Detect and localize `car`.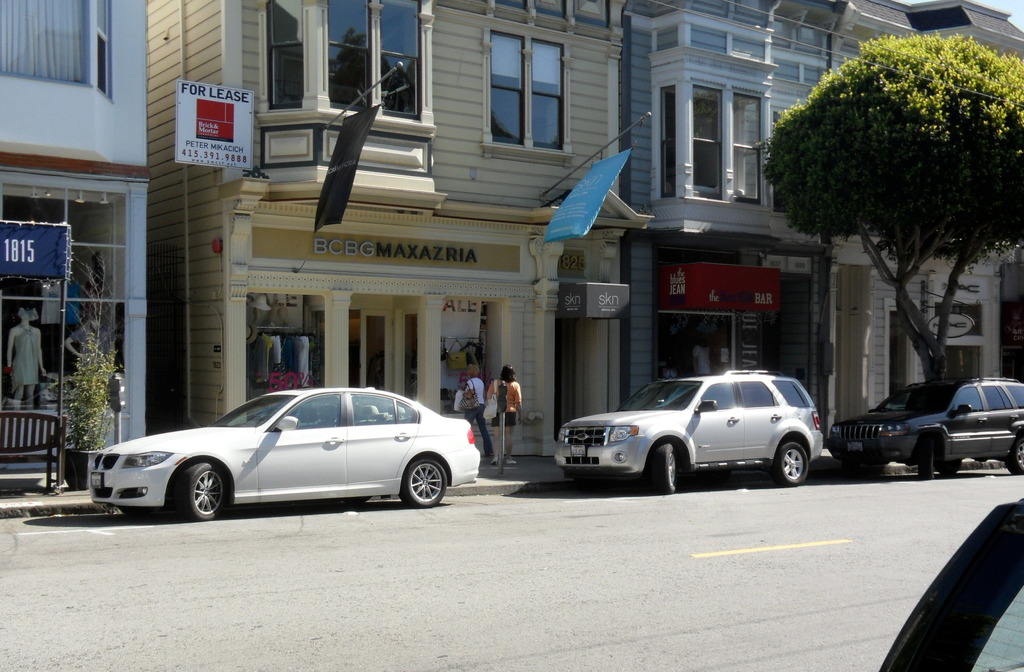
Localized at 81 388 488 518.
